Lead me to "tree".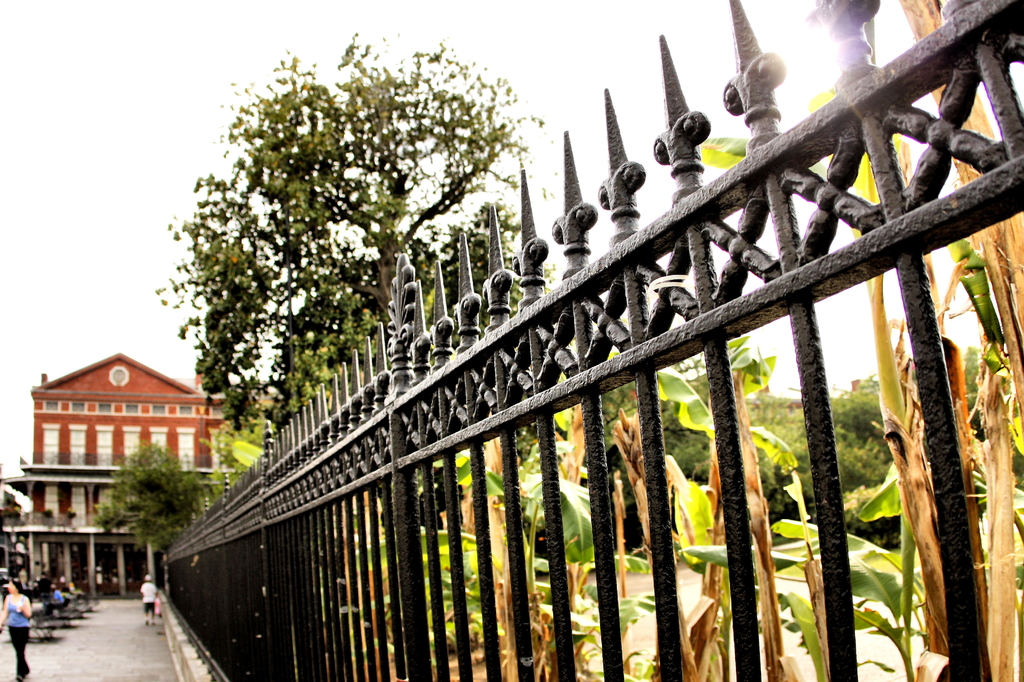
Lead to BBox(93, 438, 216, 594).
